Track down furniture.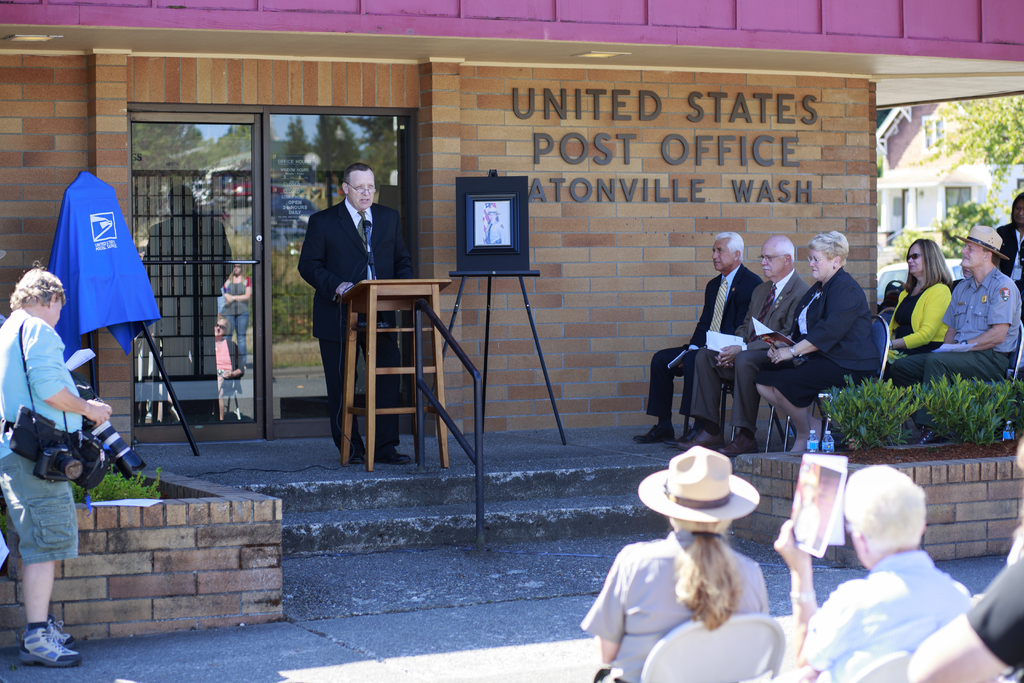
Tracked to (x1=730, y1=381, x2=776, y2=448).
